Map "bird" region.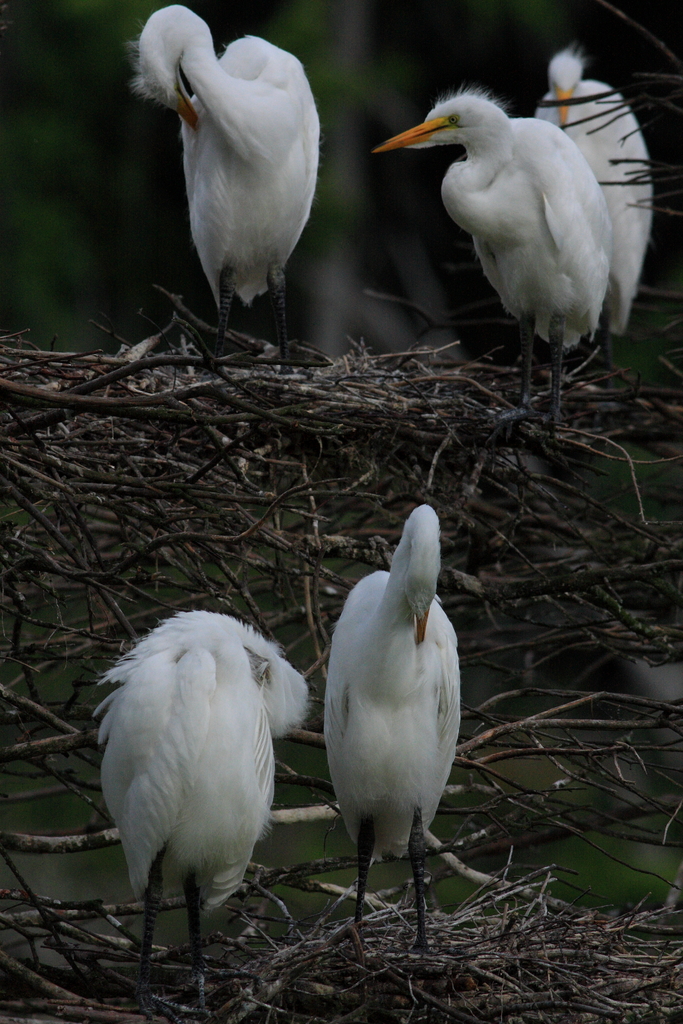
Mapped to (122, 0, 320, 364).
